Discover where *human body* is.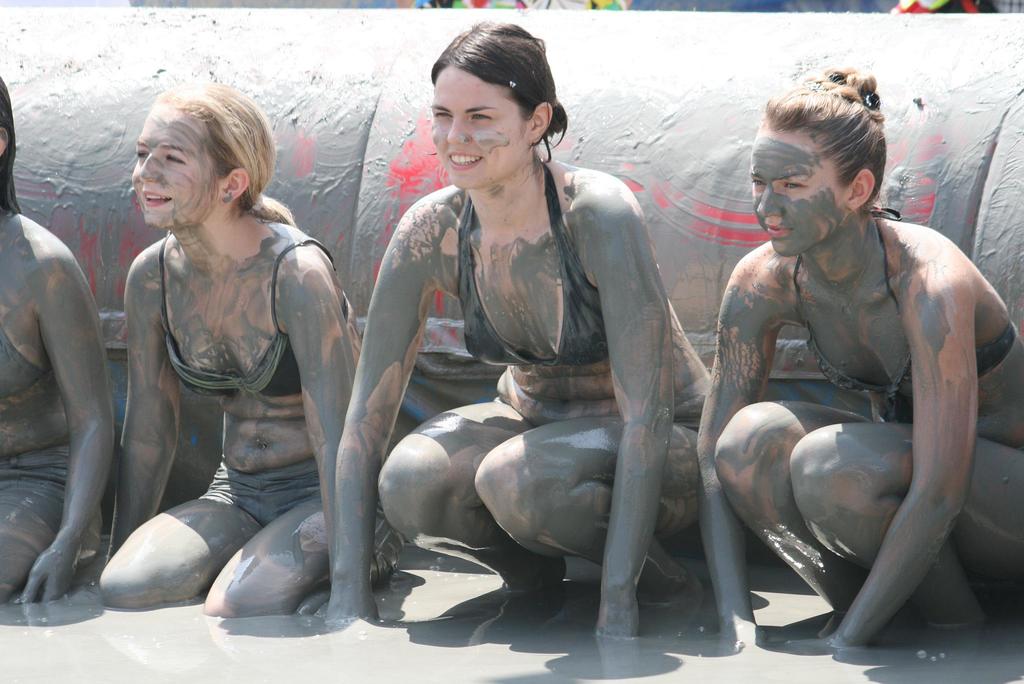
Discovered at [x1=97, y1=72, x2=355, y2=621].
